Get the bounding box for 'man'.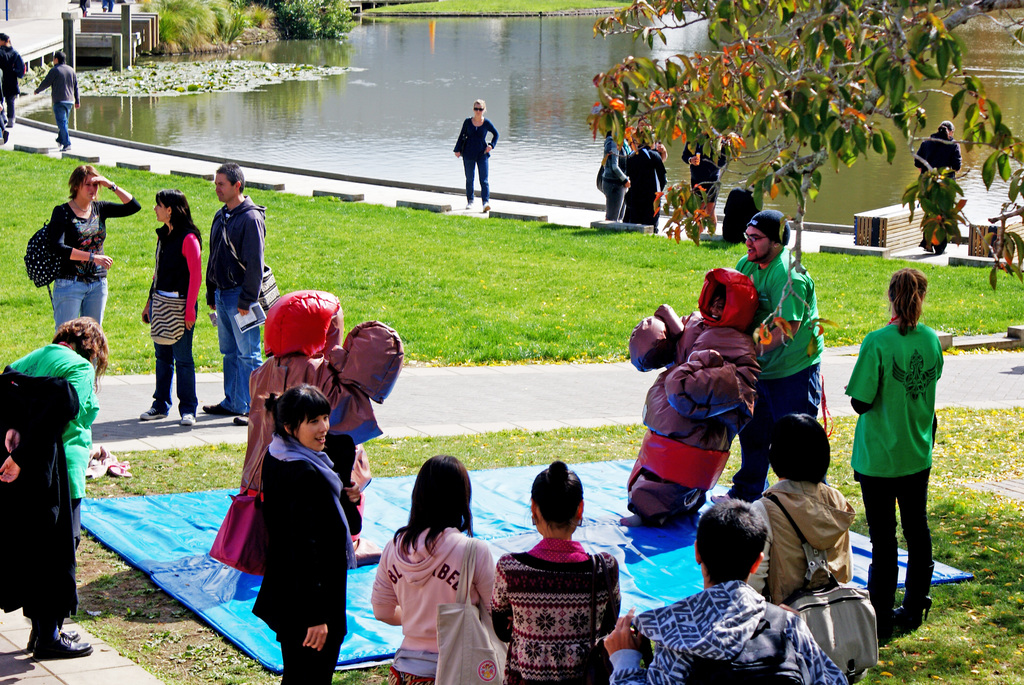
x1=195 y1=158 x2=282 y2=431.
